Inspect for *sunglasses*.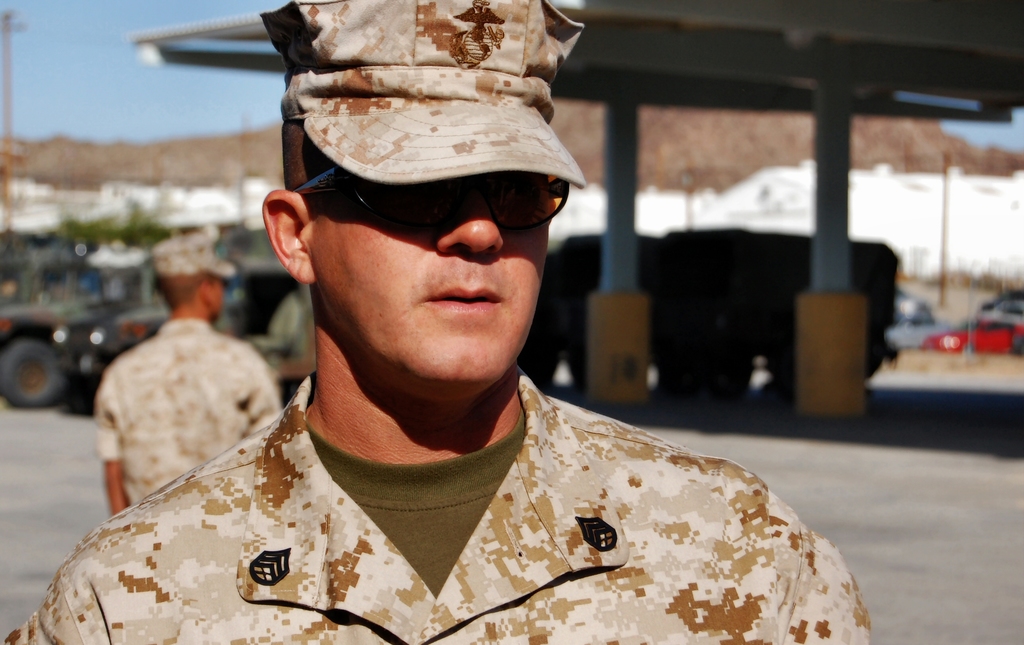
Inspection: locate(295, 162, 573, 233).
